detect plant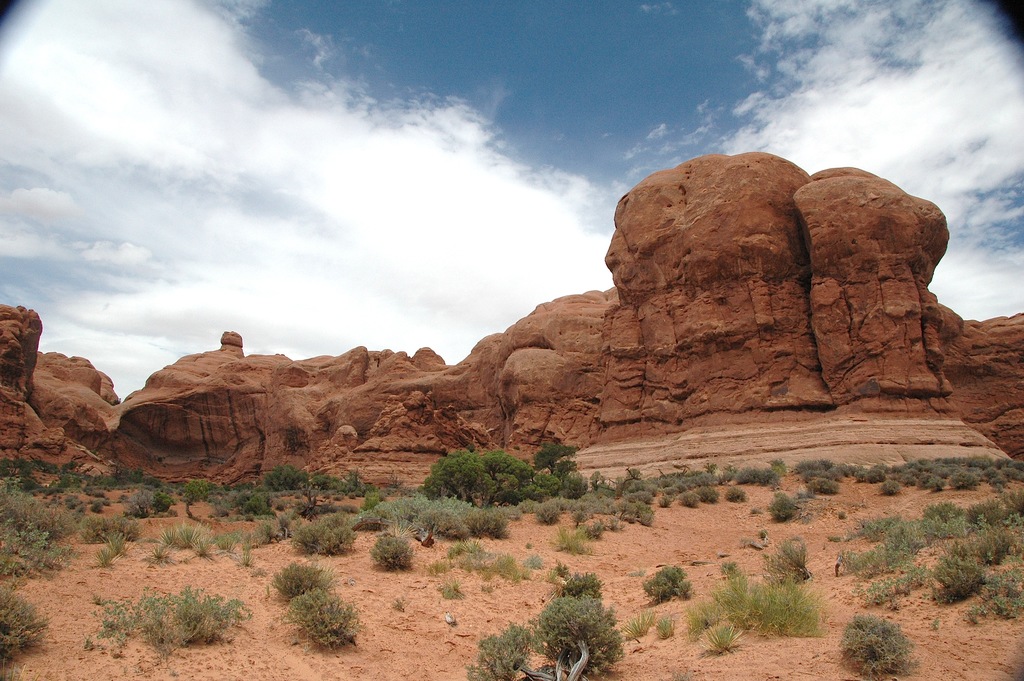
<region>627, 614, 657, 650</region>
